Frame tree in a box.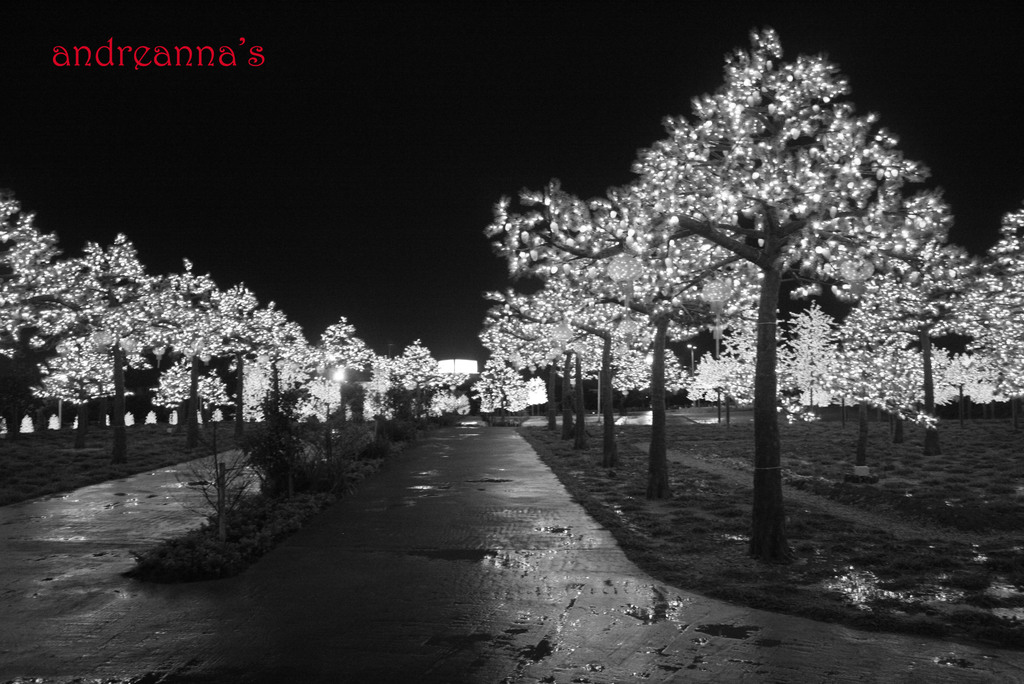
region(257, 305, 316, 436).
